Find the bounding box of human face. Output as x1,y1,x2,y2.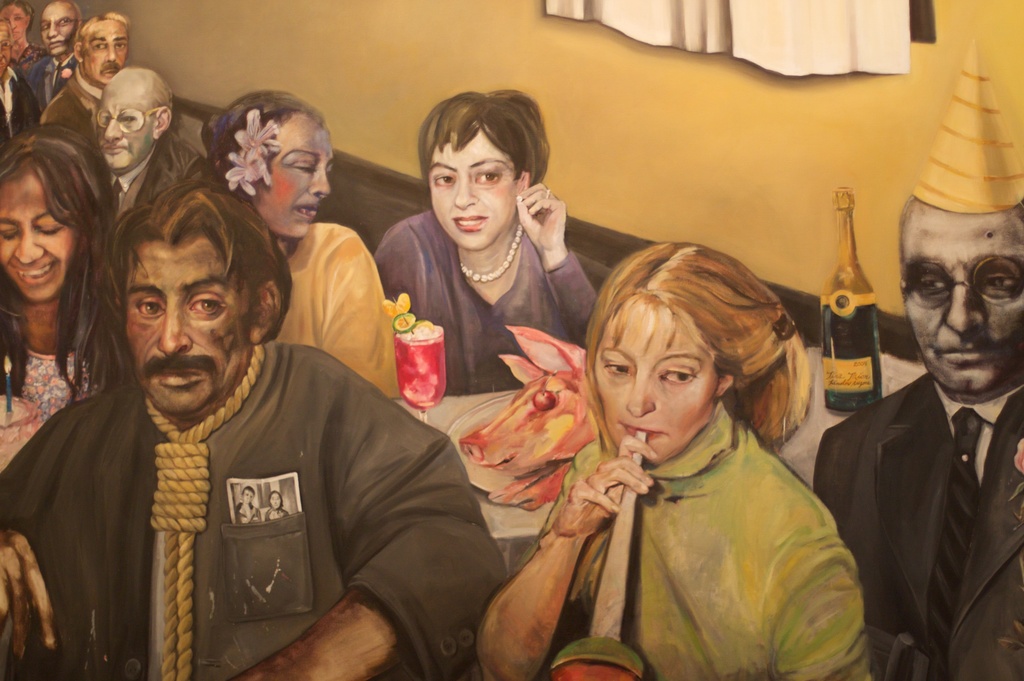
427,133,525,249.
